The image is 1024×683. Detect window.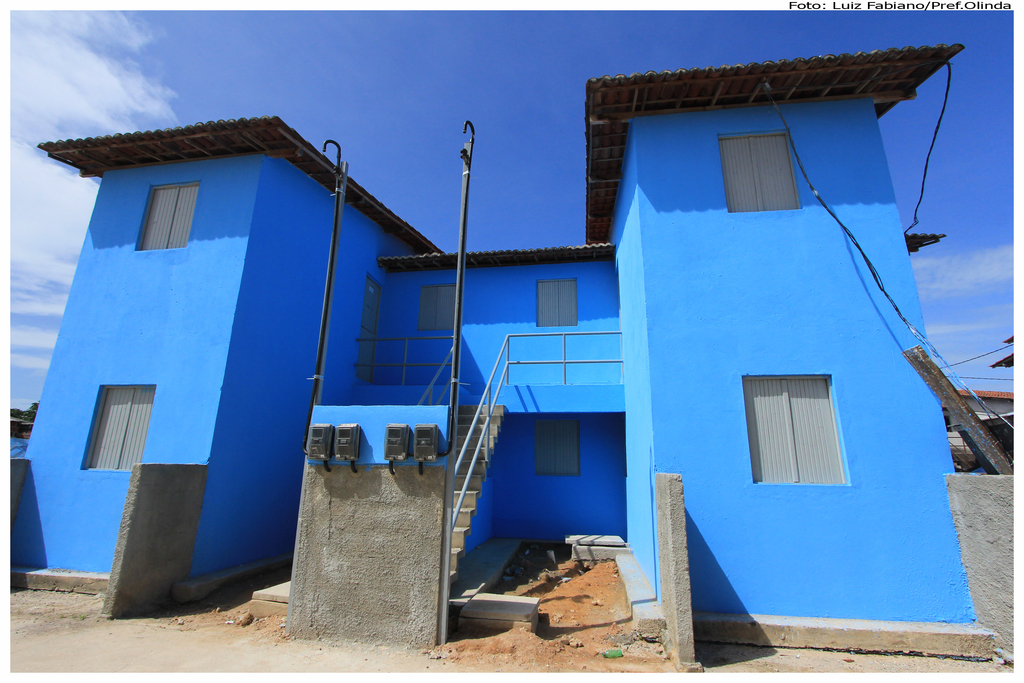
Detection: select_region(536, 278, 590, 331).
